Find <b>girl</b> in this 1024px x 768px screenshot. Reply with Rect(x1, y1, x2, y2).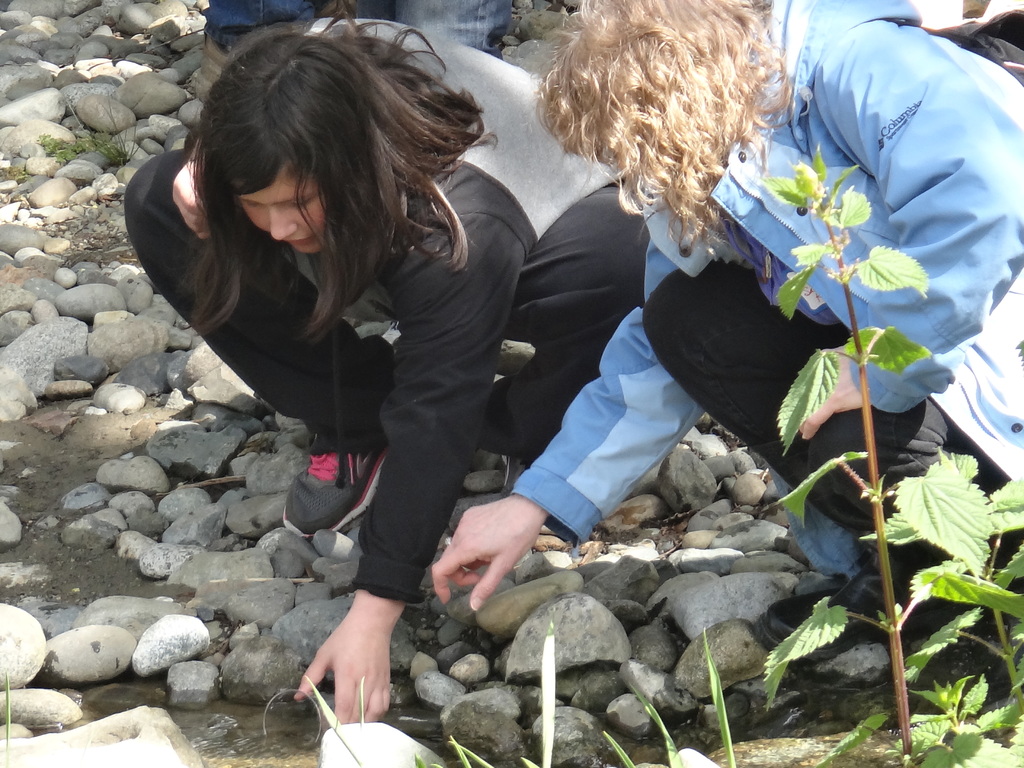
Rect(130, 31, 719, 689).
